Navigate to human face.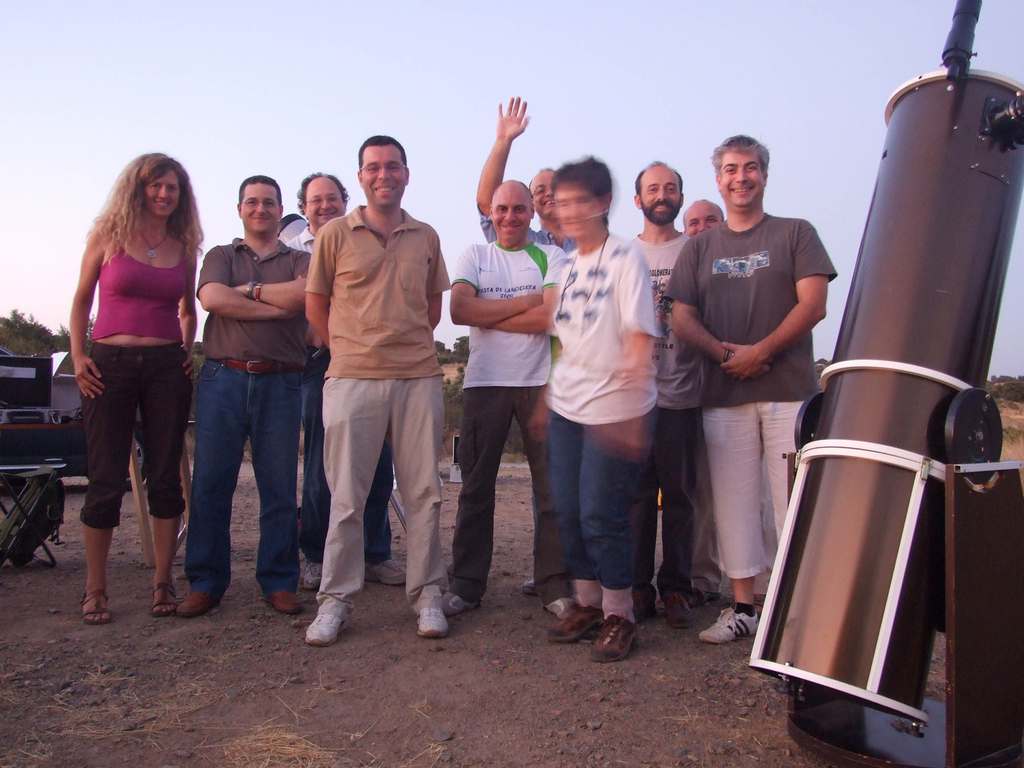
Navigation target: 721:151:762:214.
